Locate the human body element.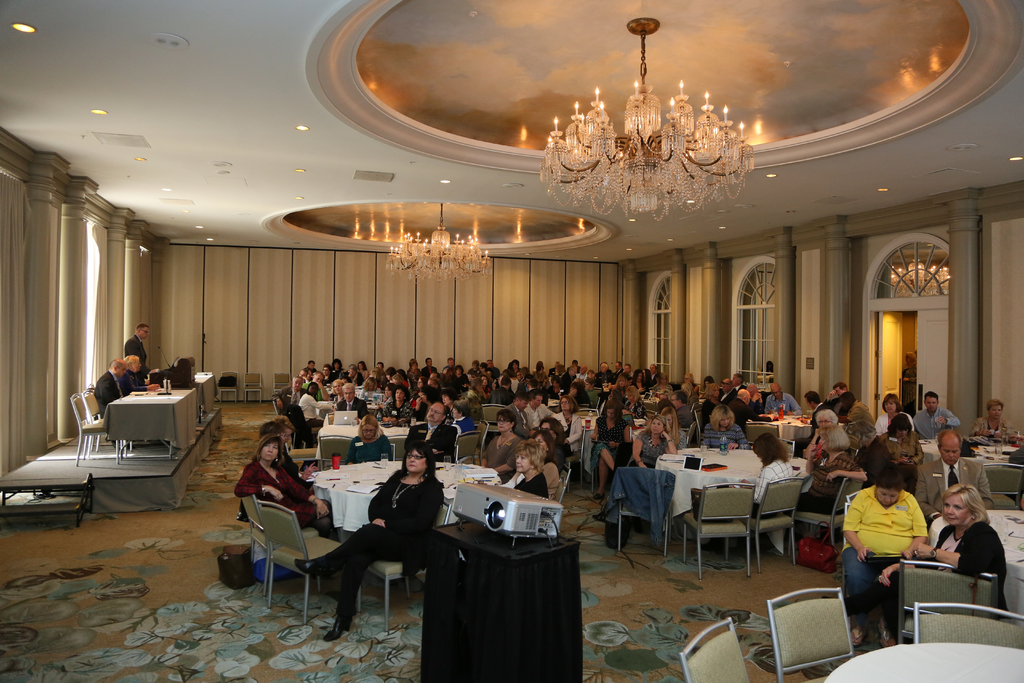
Element bbox: (left=827, top=382, right=852, bottom=412).
